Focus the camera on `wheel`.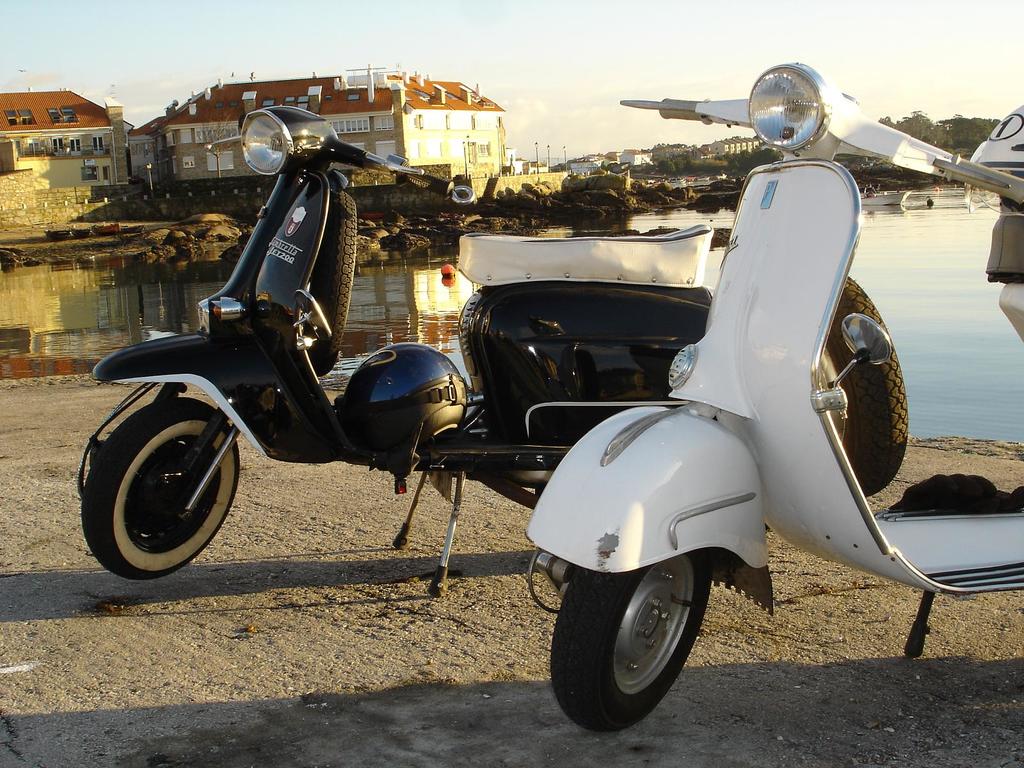
Focus region: x1=81 y1=396 x2=241 y2=576.
